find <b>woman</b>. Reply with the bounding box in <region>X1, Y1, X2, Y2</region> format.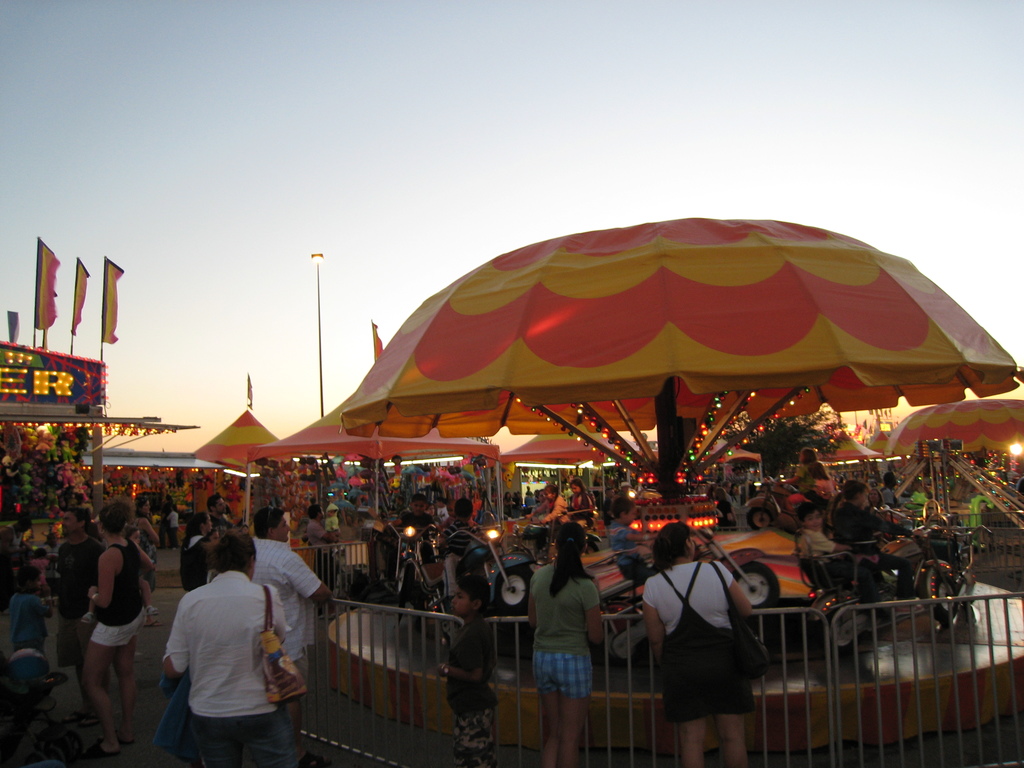
<region>531, 522, 604, 767</region>.
